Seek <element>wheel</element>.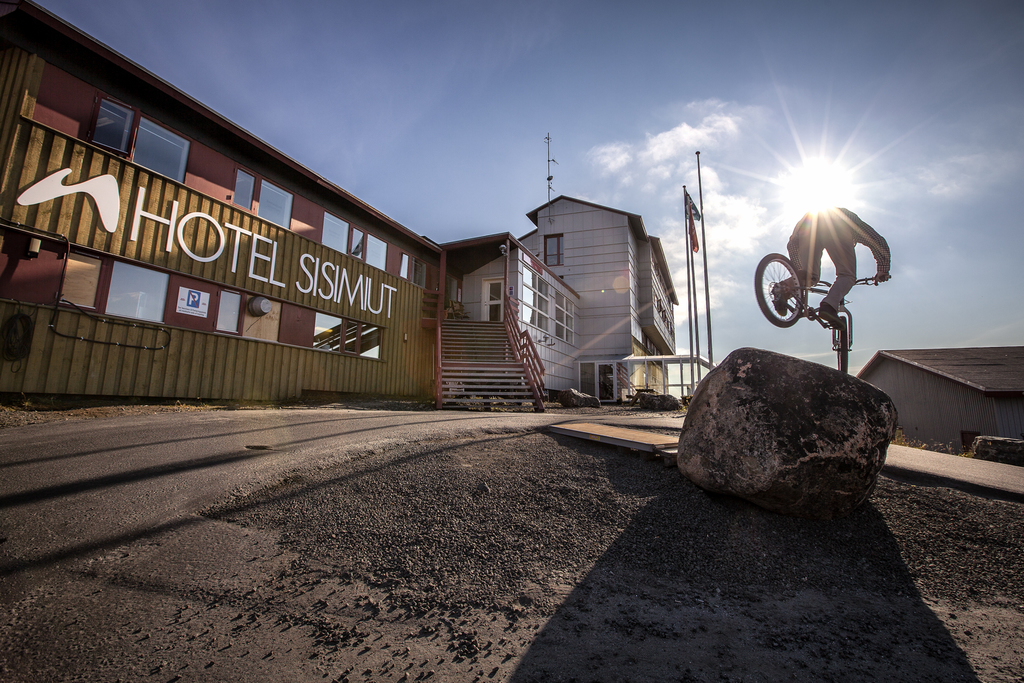
detection(753, 255, 808, 330).
